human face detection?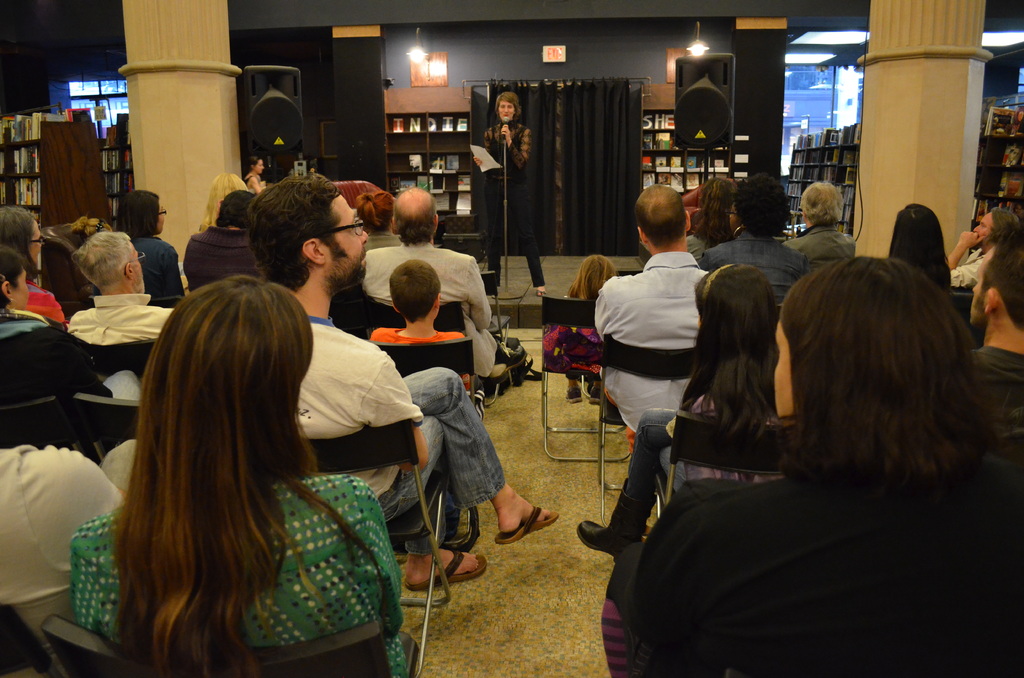
(left=326, top=195, right=369, bottom=284)
